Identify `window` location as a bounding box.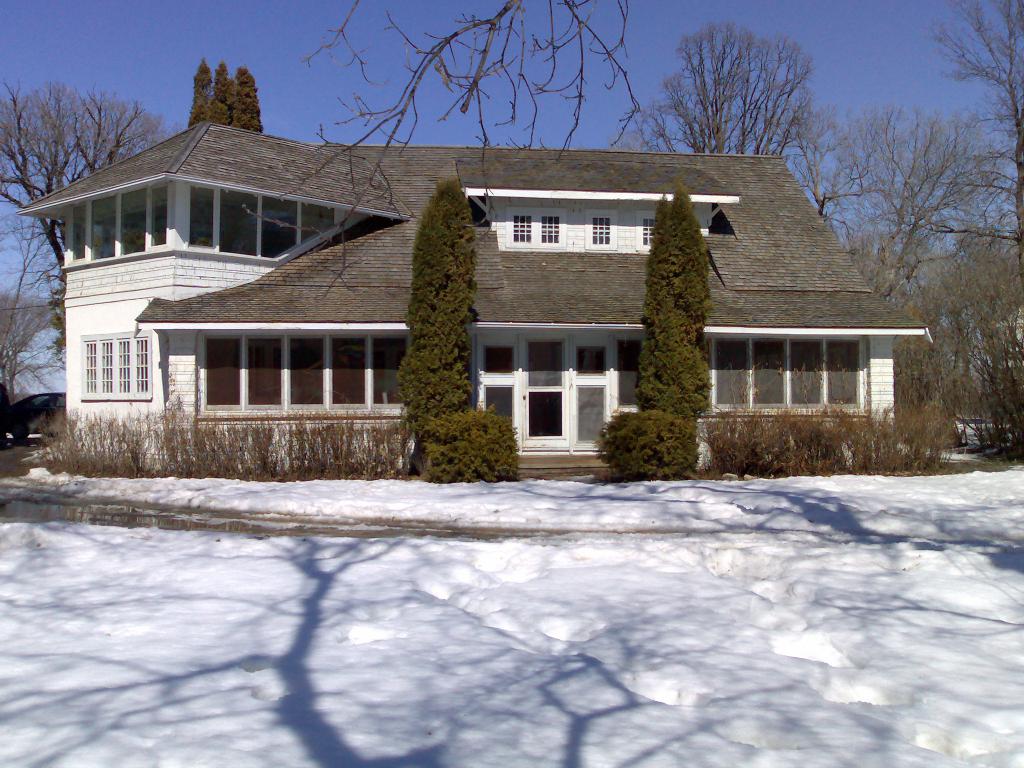
<region>586, 212, 622, 249</region>.
